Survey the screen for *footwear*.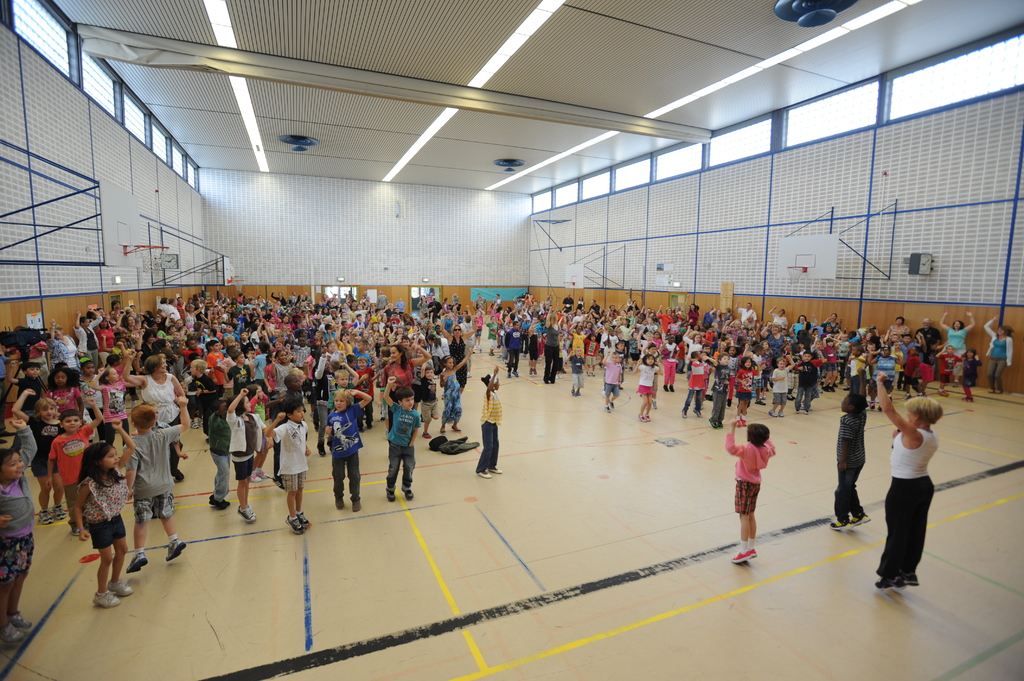
Survey found: <bbox>607, 403, 615, 408</bbox>.
